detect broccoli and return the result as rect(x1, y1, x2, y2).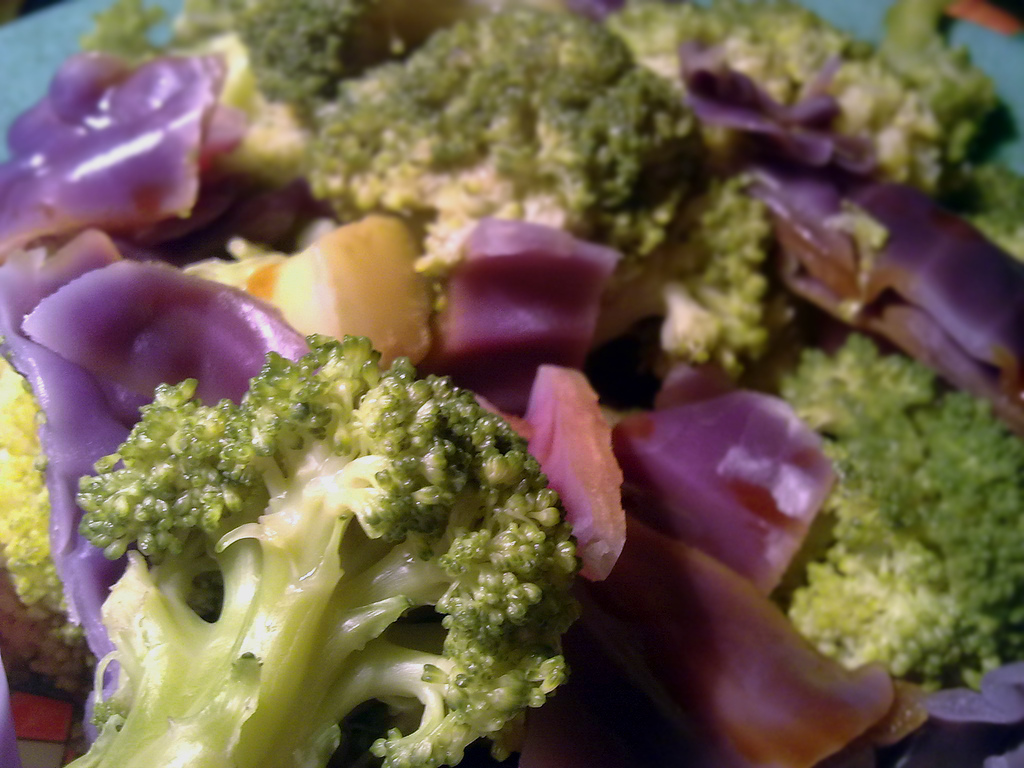
rect(56, 327, 589, 767).
